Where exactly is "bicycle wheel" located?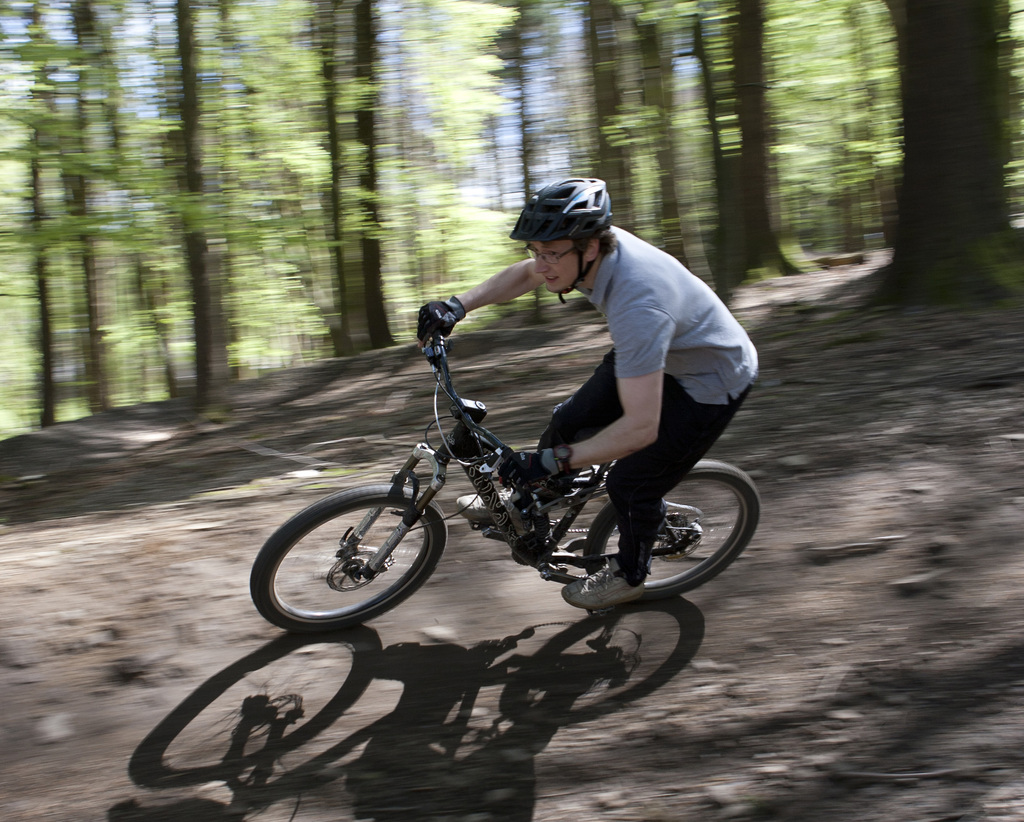
Its bounding box is box=[584, 457, 760, 602].
